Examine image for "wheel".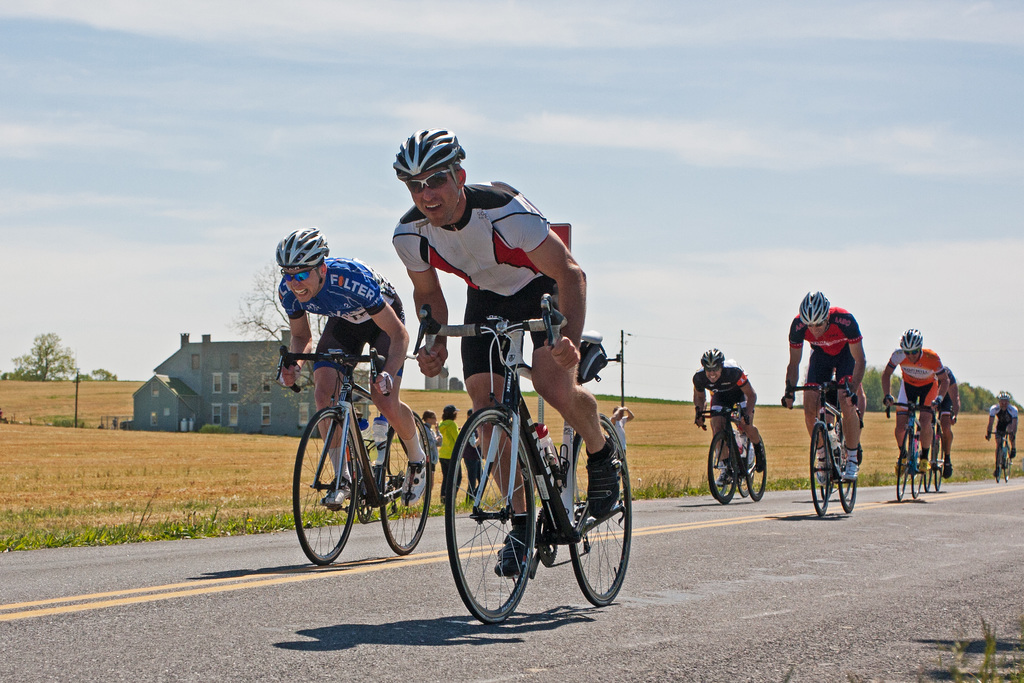
Examination result: locate(383, 411, 433, 553).
